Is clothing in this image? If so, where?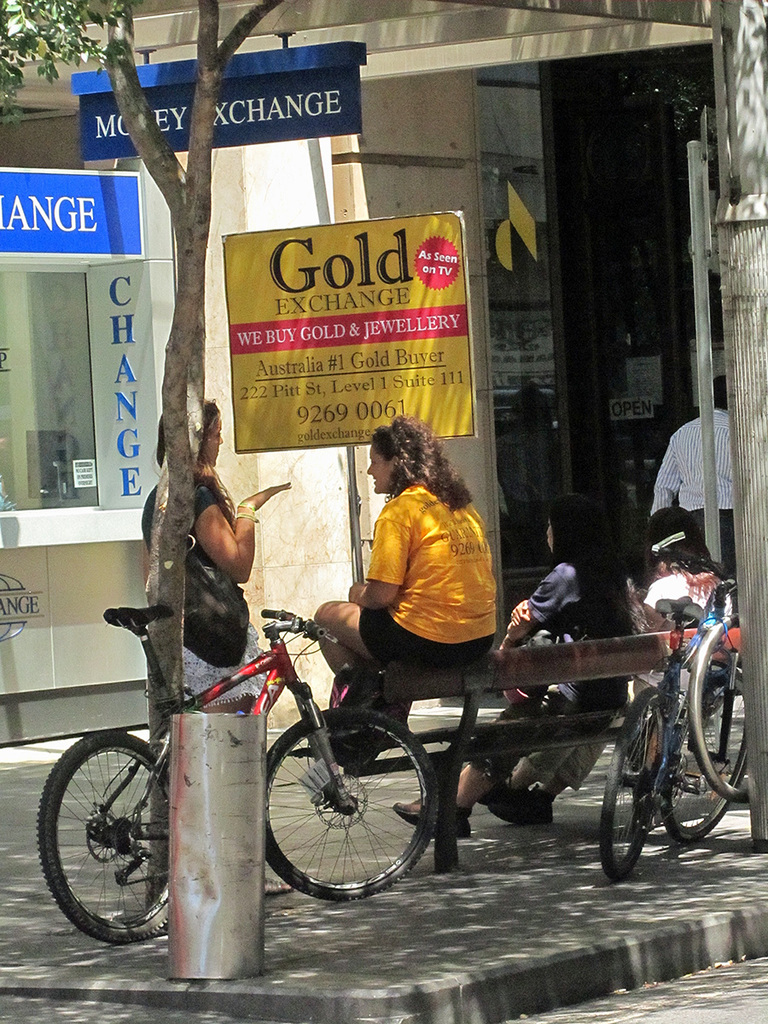
Yes, at detection(453, 561, 670, 777).
